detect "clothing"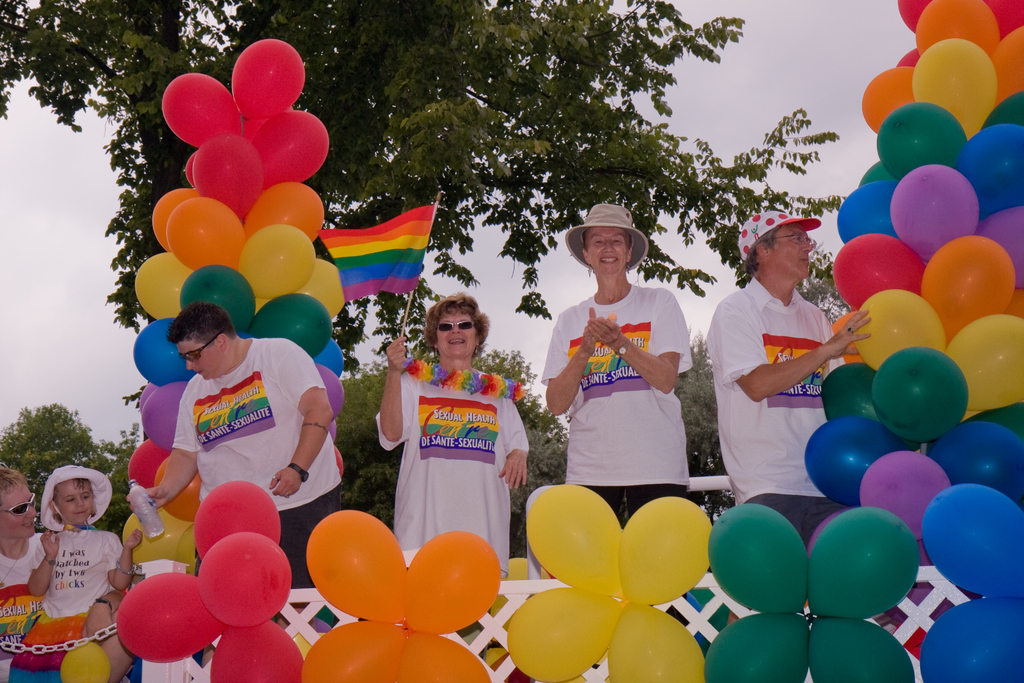
<region>6, 525, 127, 682</region>
